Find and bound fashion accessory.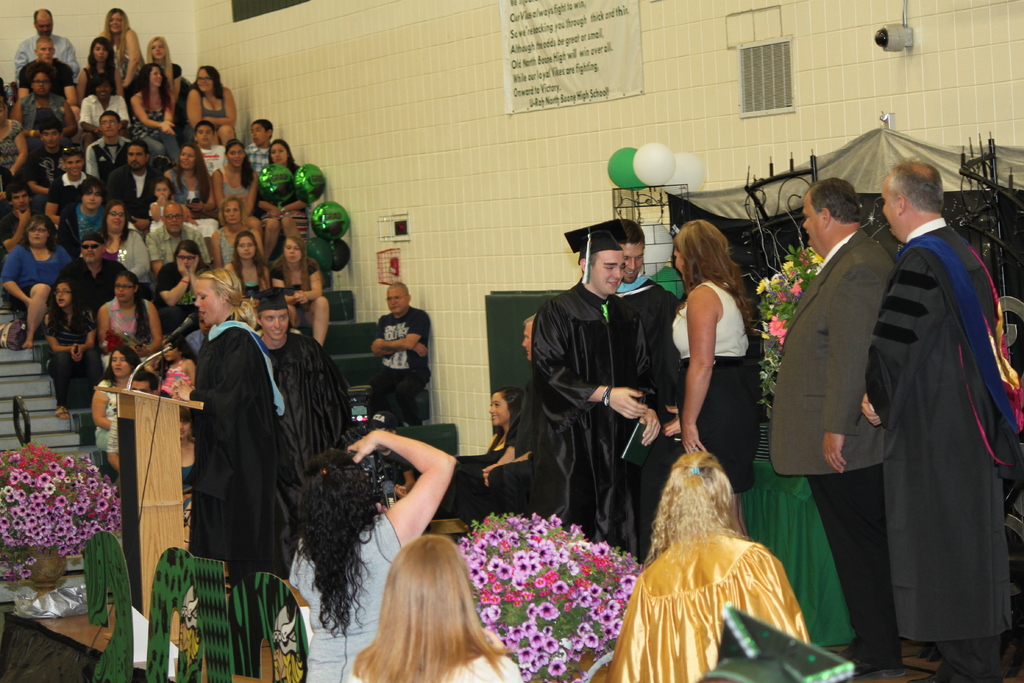
Bound: BBox(600, 302, 610, 324).
